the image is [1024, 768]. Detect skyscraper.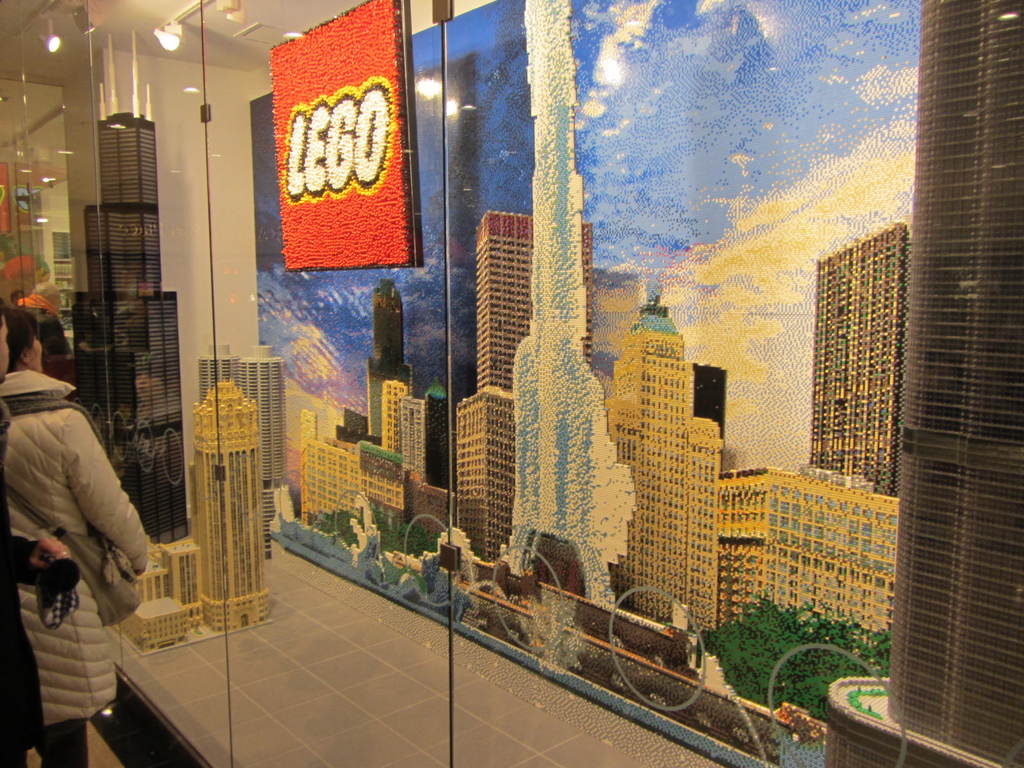
Detection: (801, 219, 908, 489).
